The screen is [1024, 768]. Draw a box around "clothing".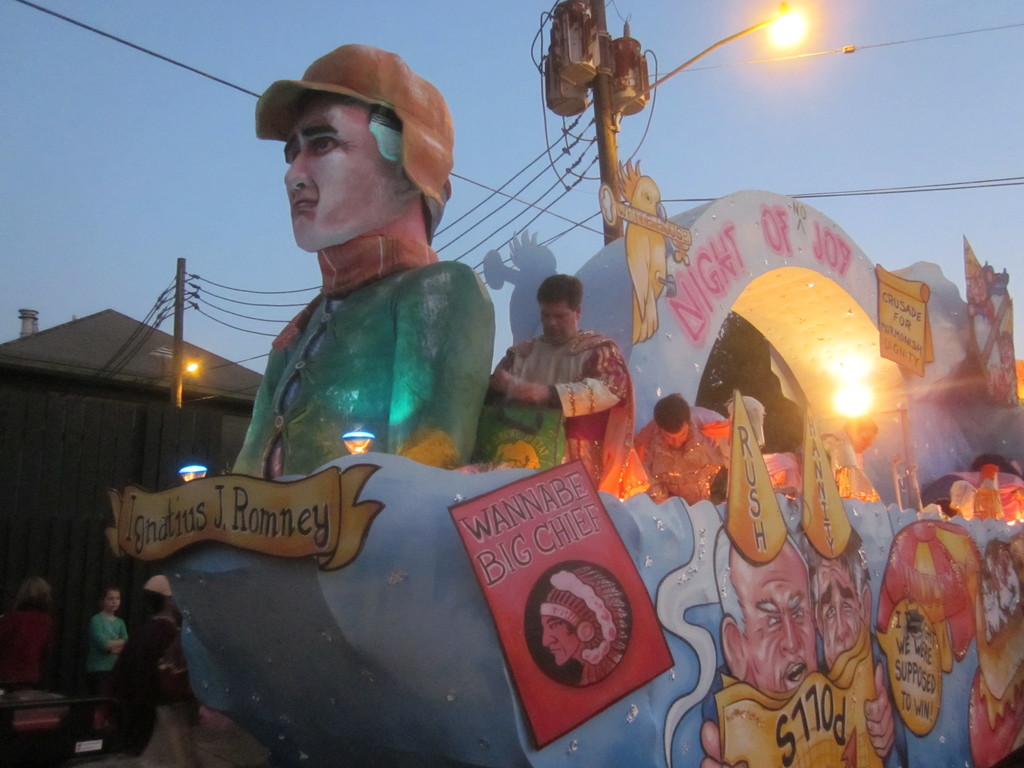
bbox=(116, 605, 177, 753).
